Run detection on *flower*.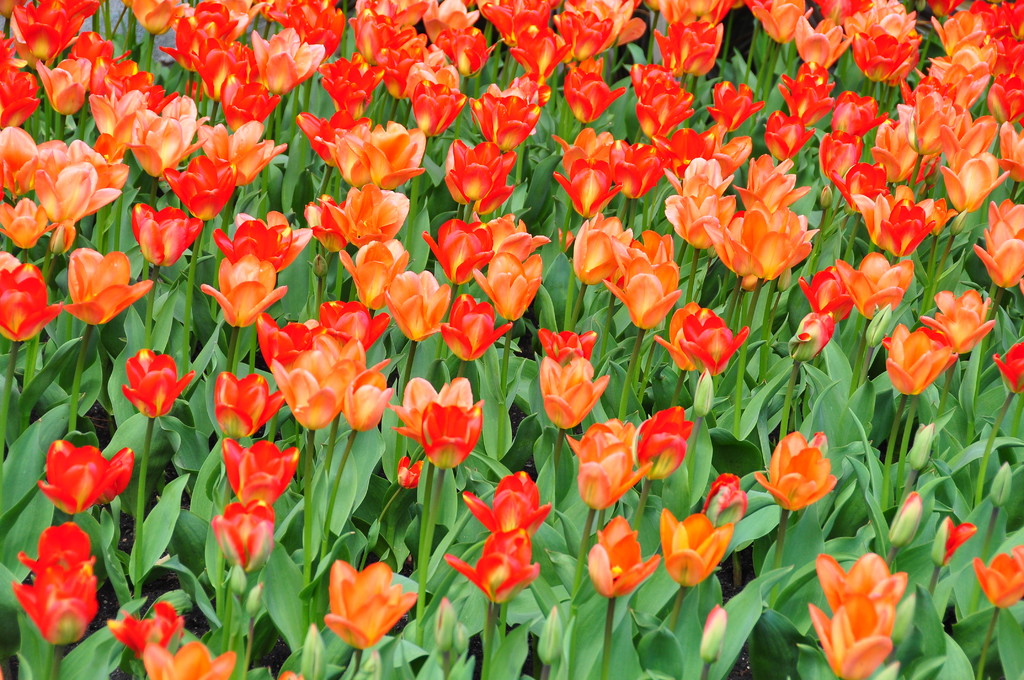
Result: (806,592,893,679).
